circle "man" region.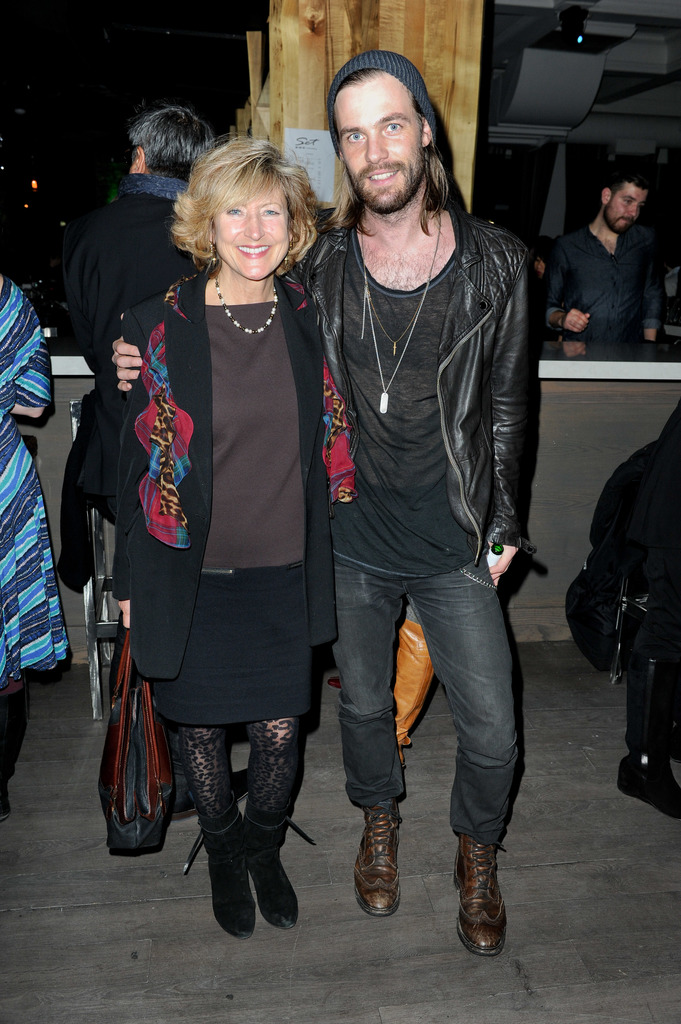
Region: <bbox>550, 171, 655, 342</bbox>.
